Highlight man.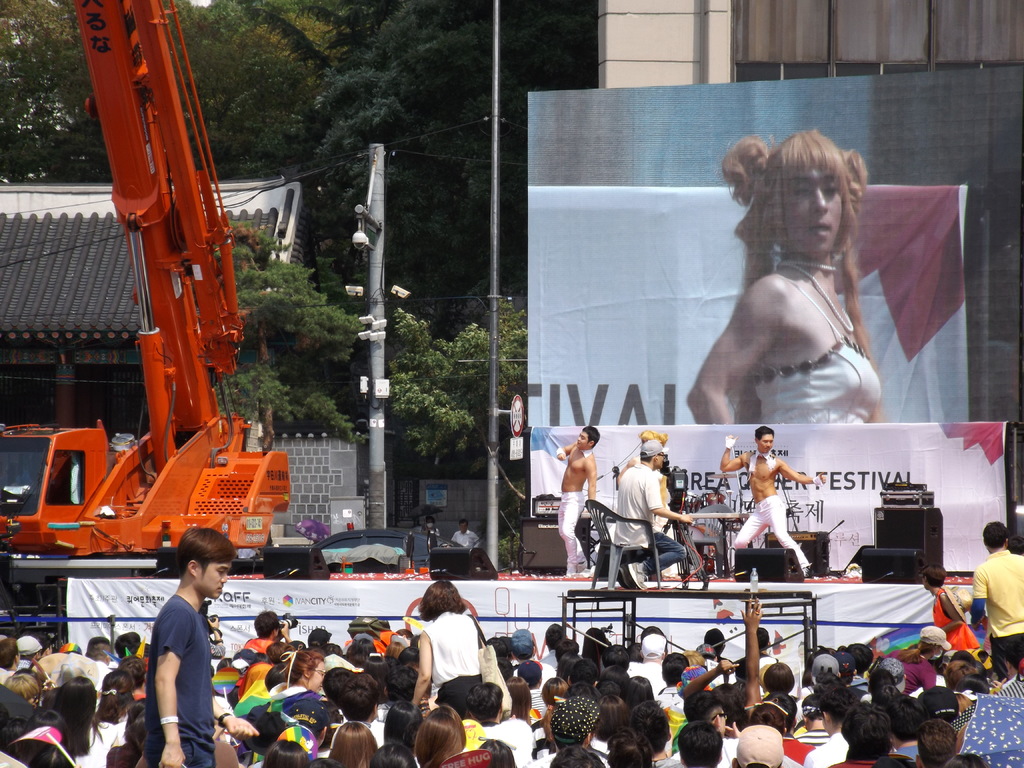
Highlighted region: detection(464, 682, 504, 737).
